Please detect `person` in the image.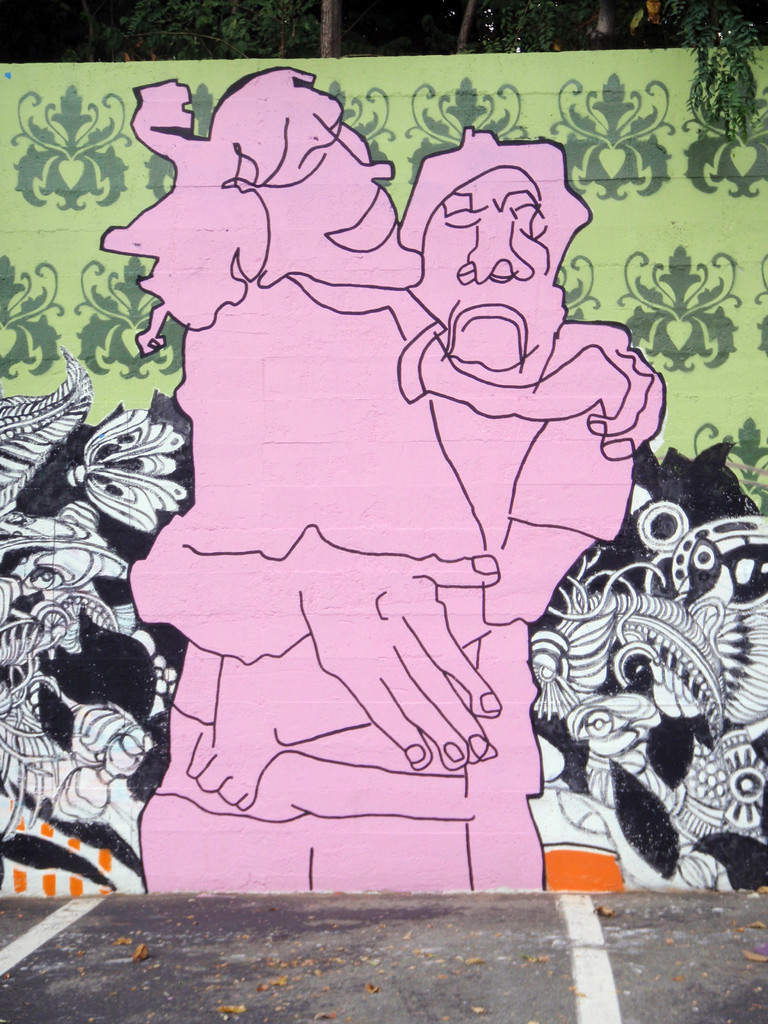
bbox=(85, 72, 643, 881).
